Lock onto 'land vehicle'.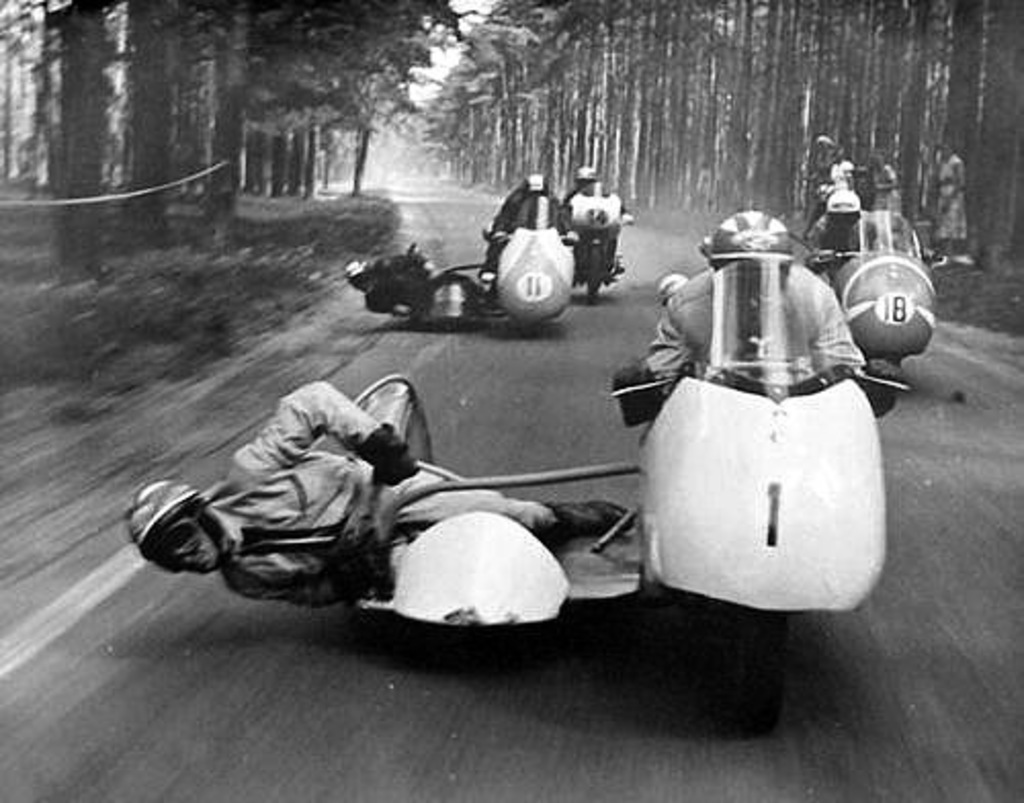
Locked: [left=326, top=260, right=913, bottom=635].
